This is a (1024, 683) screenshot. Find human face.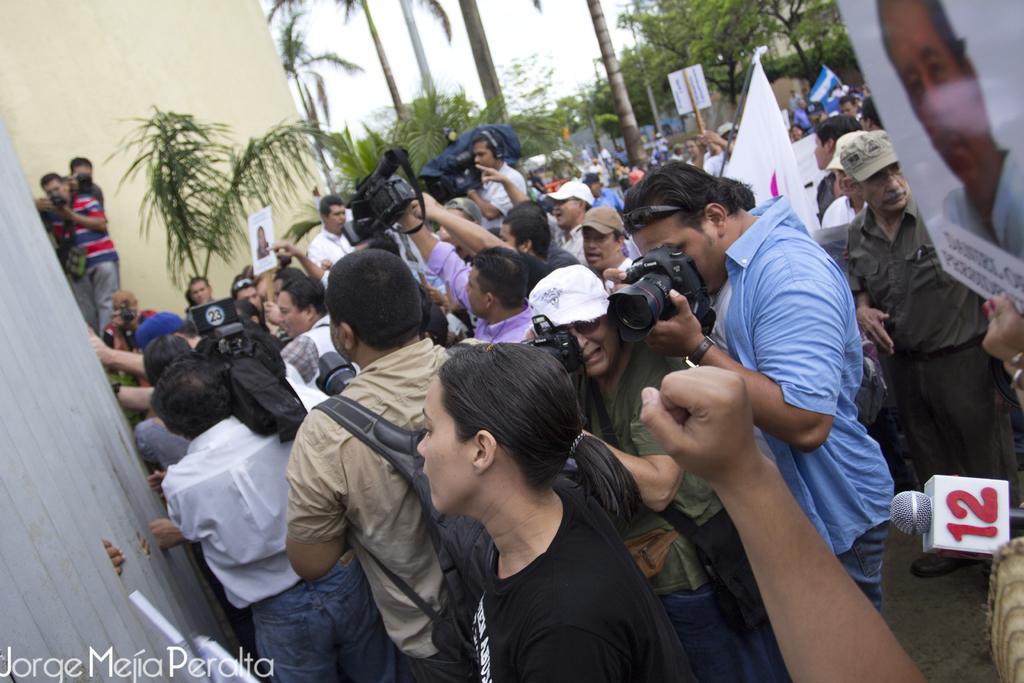
Bounding box: <bbox>881, 0, 988, 192</bbox>.
